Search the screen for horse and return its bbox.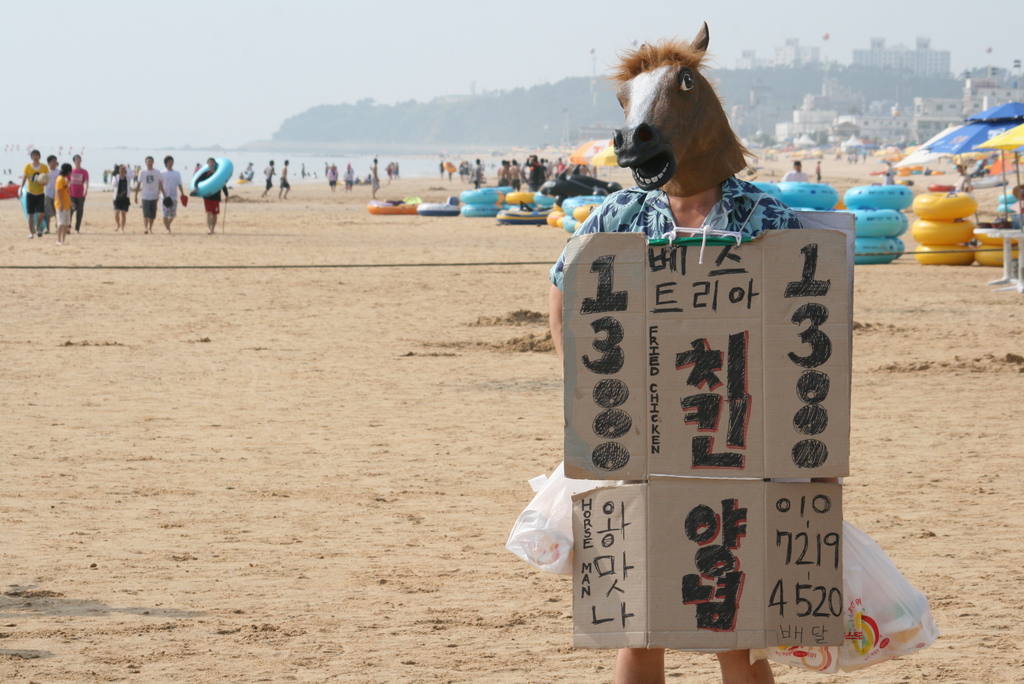
Found: <region>609, 17, 760, 197</region>.
